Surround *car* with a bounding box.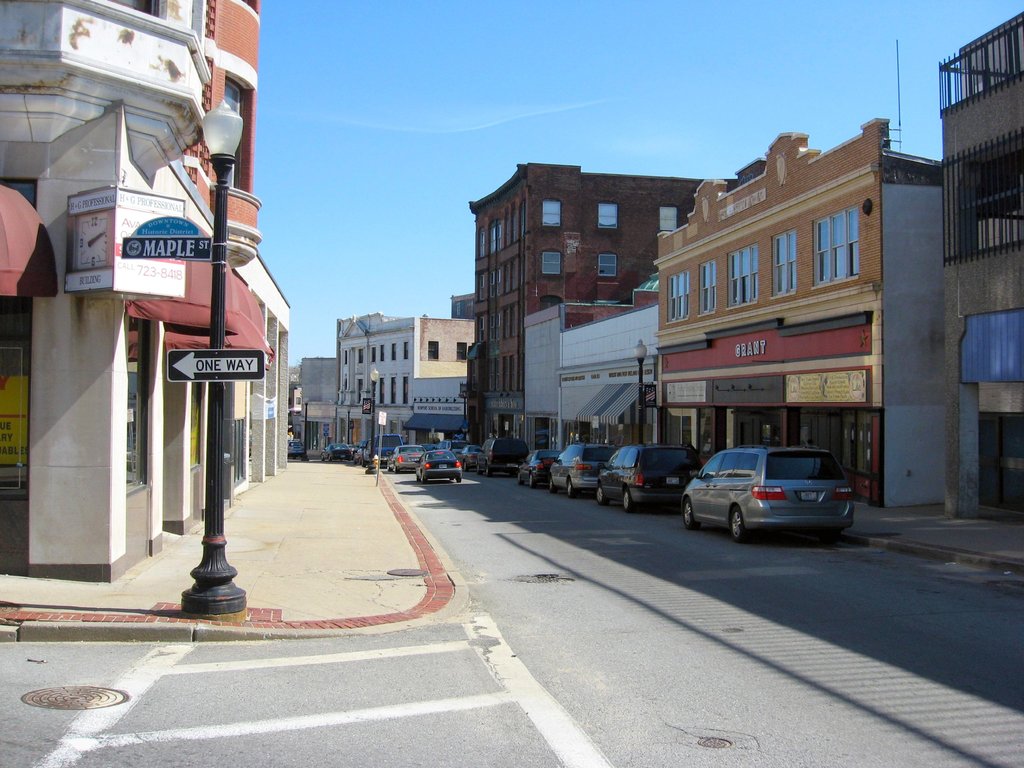
[left=680, top=444, right=863, bottom=545].
